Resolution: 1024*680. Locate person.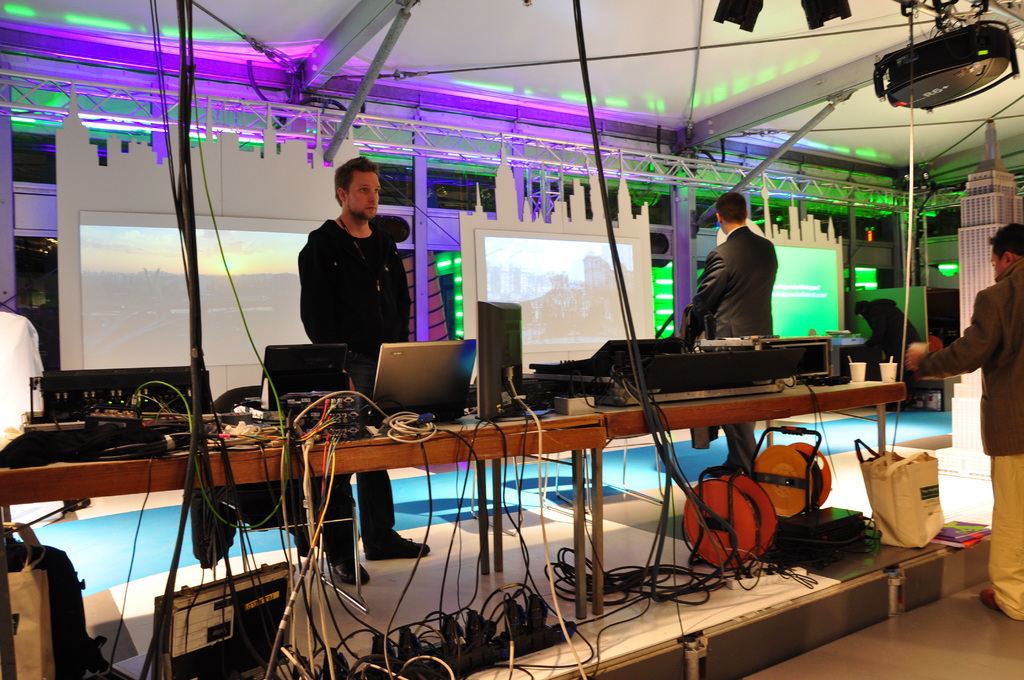
select_region(300, 155, 427, 583).
